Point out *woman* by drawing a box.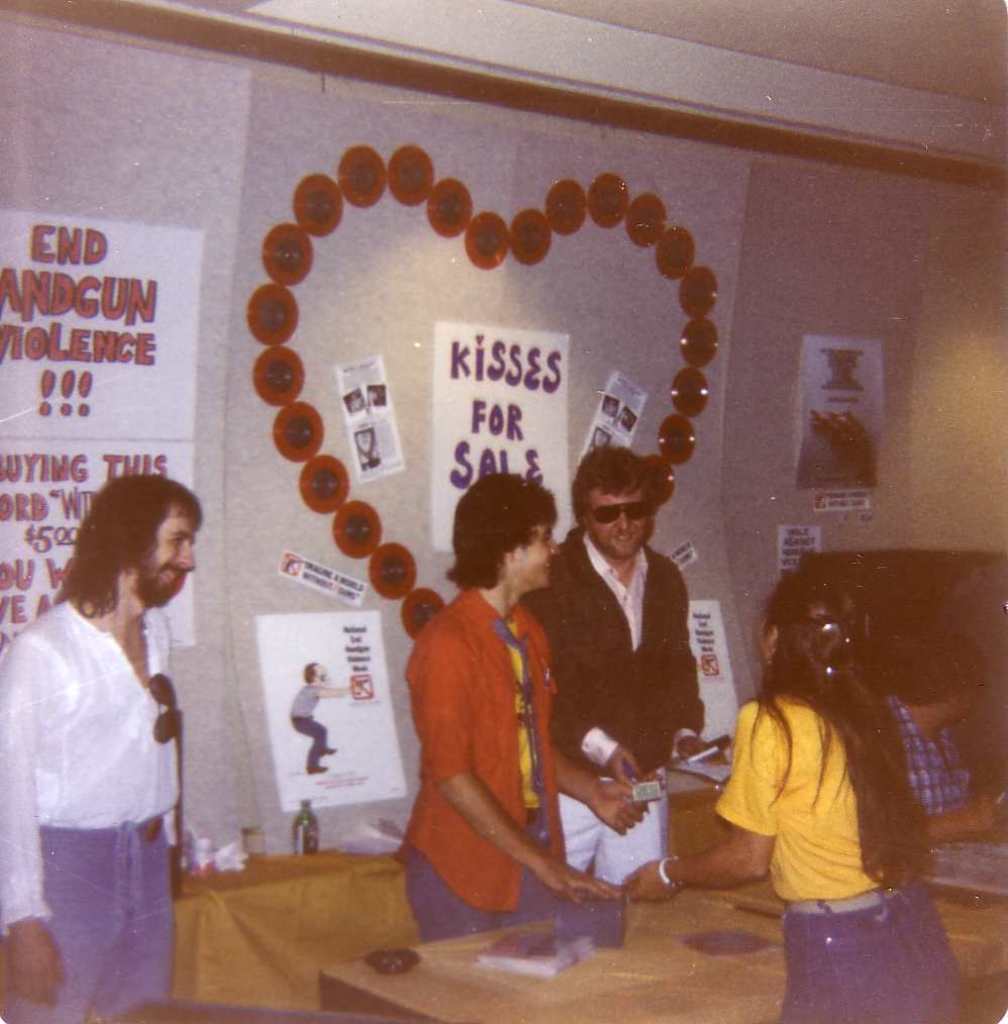
<bbox>617, 566, 965, 1023</bbox>.
